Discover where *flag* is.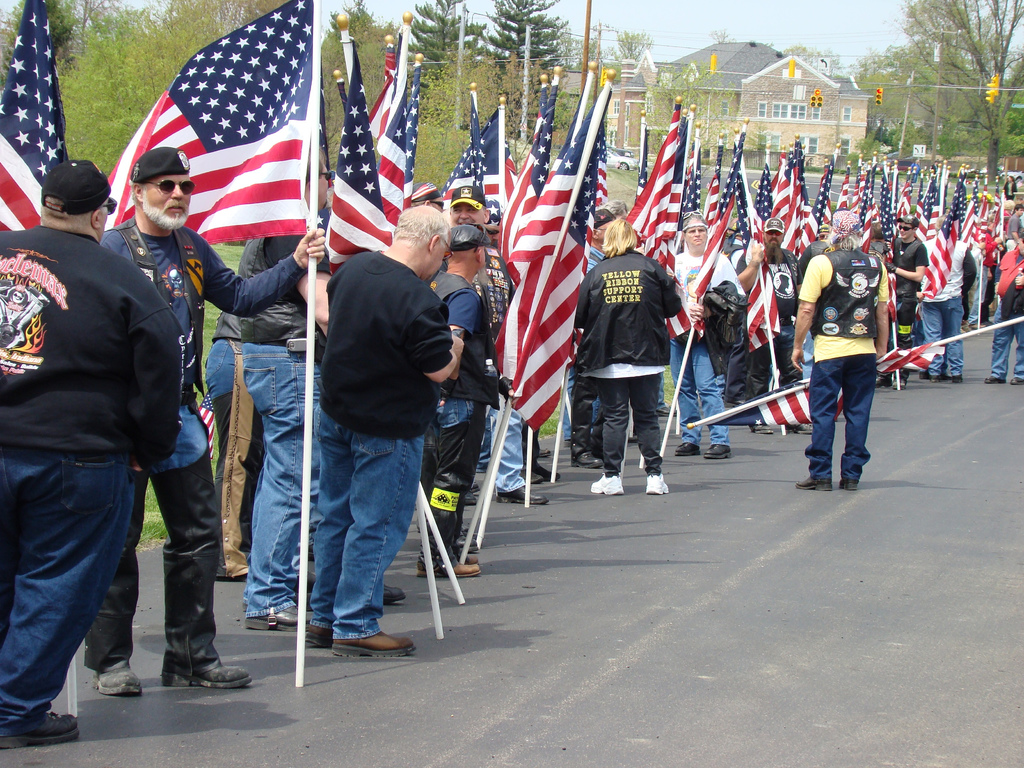
Discovered at (703,173,723,228).
